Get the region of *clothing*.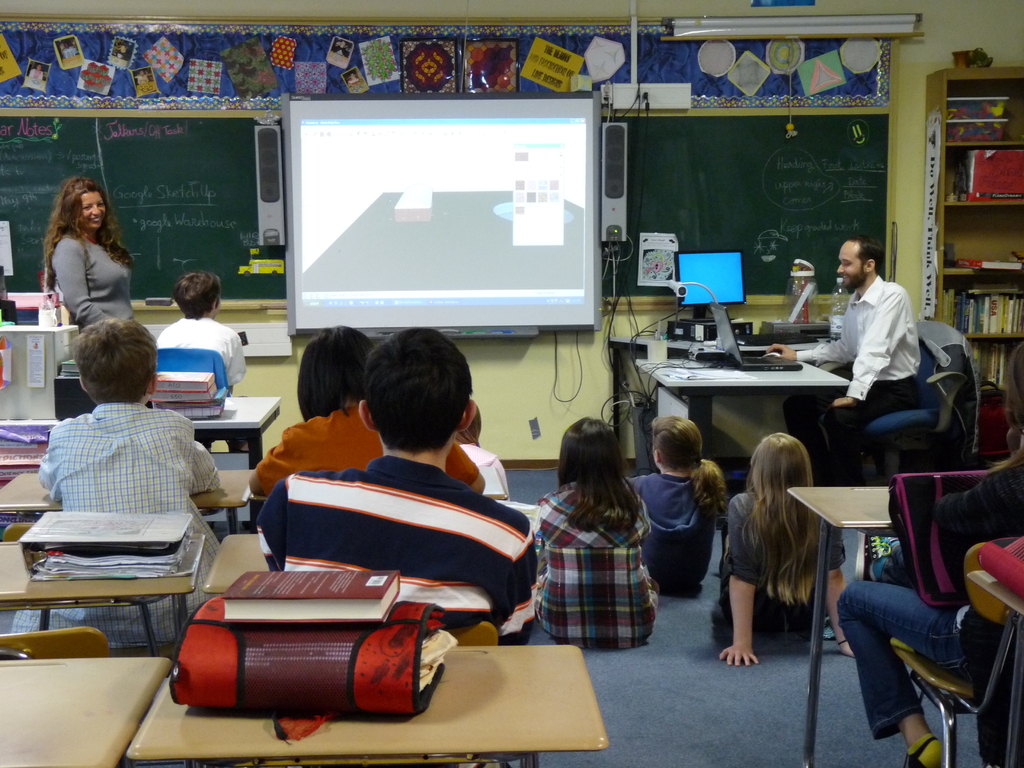
53,233,139,339.
